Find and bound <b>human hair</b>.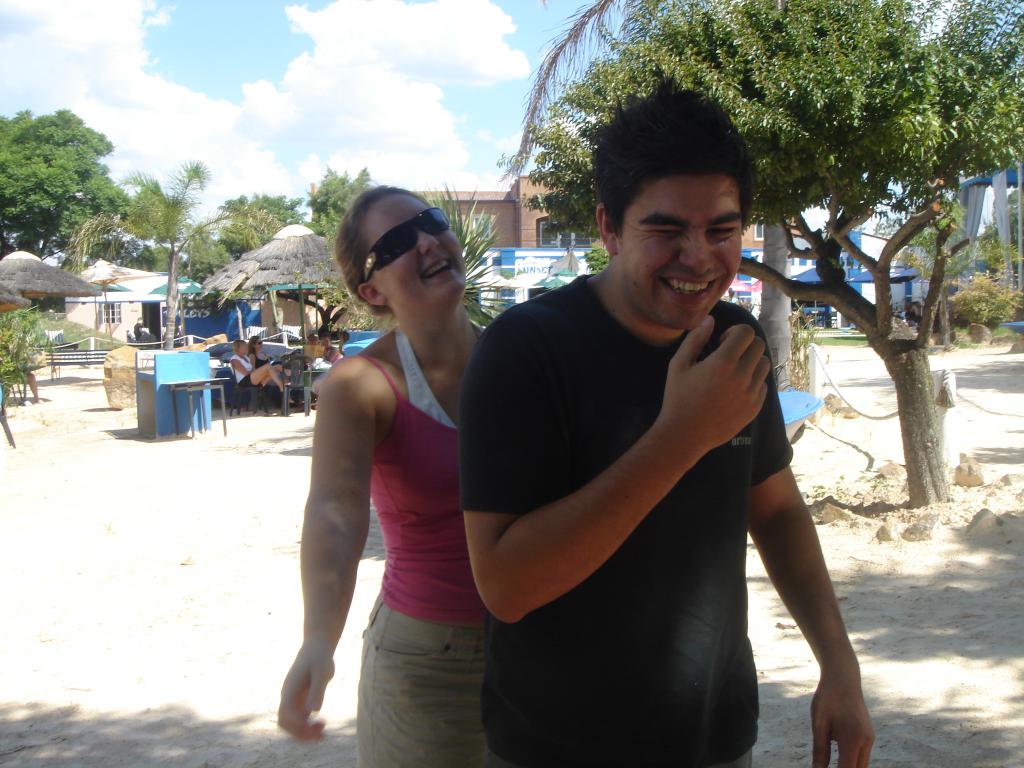
Bound: <box>232,340,244,357</box>.
